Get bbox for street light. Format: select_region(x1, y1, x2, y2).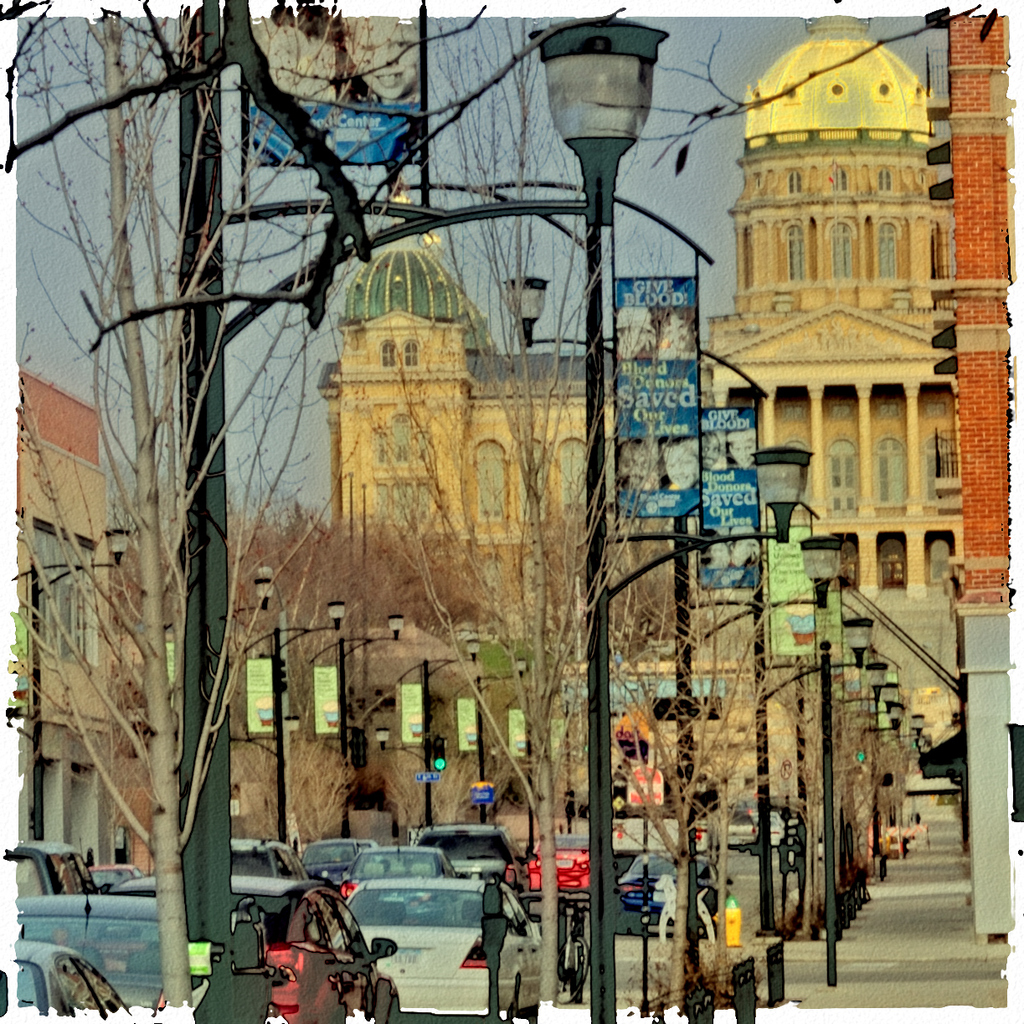
select_region(149, 1, 672, 1023).
